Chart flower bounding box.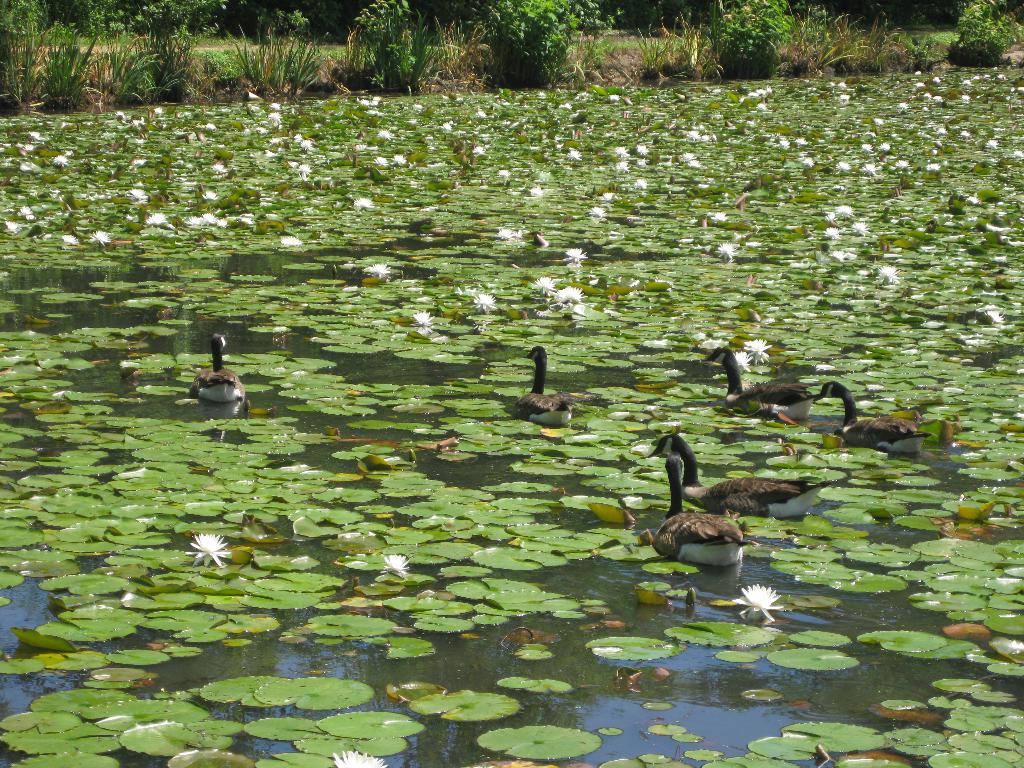
Charted: 391 152 406 163.
